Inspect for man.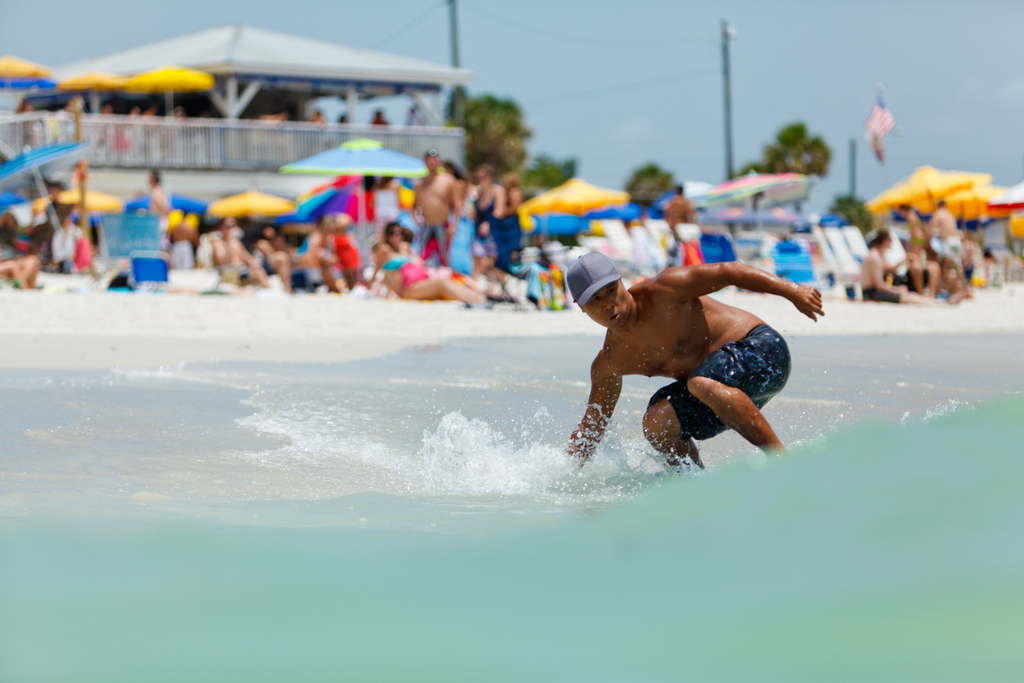
Inspection: [371,108,386,124].
